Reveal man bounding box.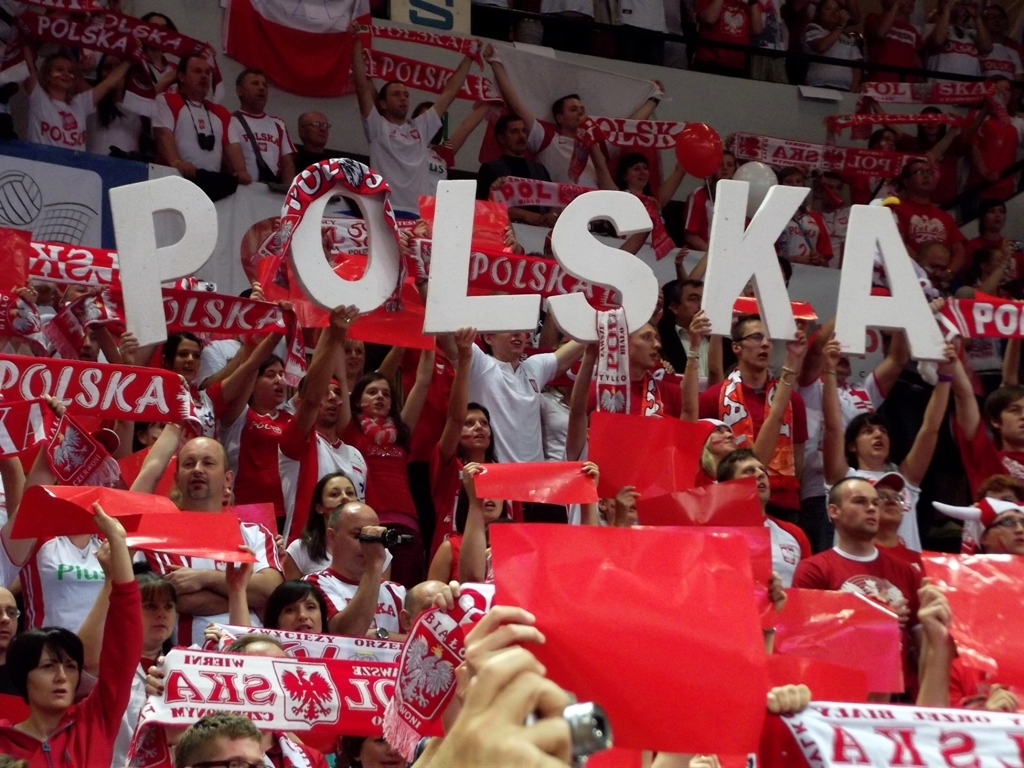
Revealed: (225,68,293,191).
